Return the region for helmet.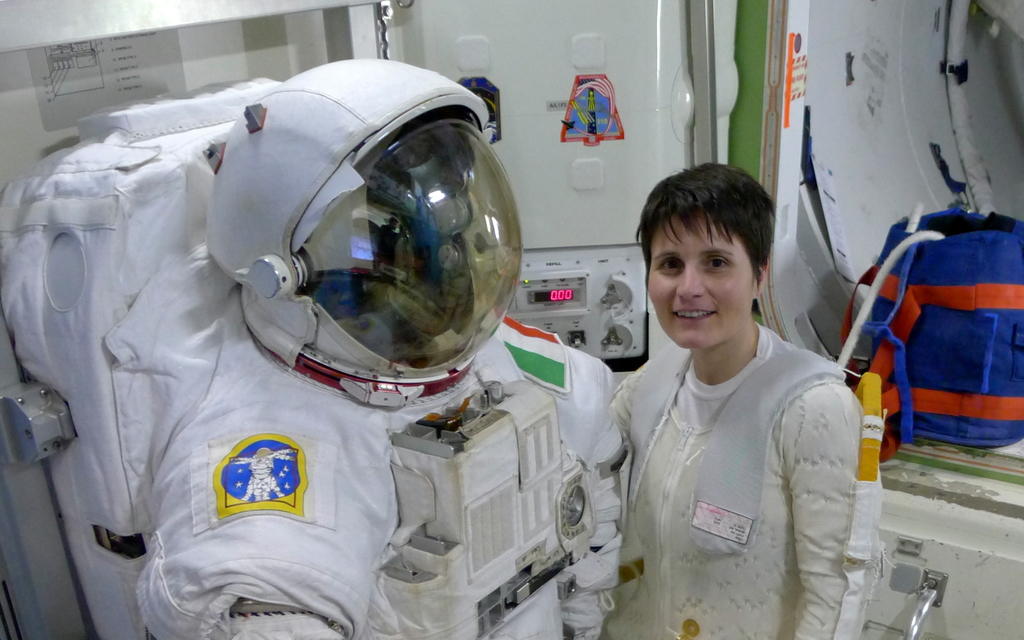
198:58:525:408.
